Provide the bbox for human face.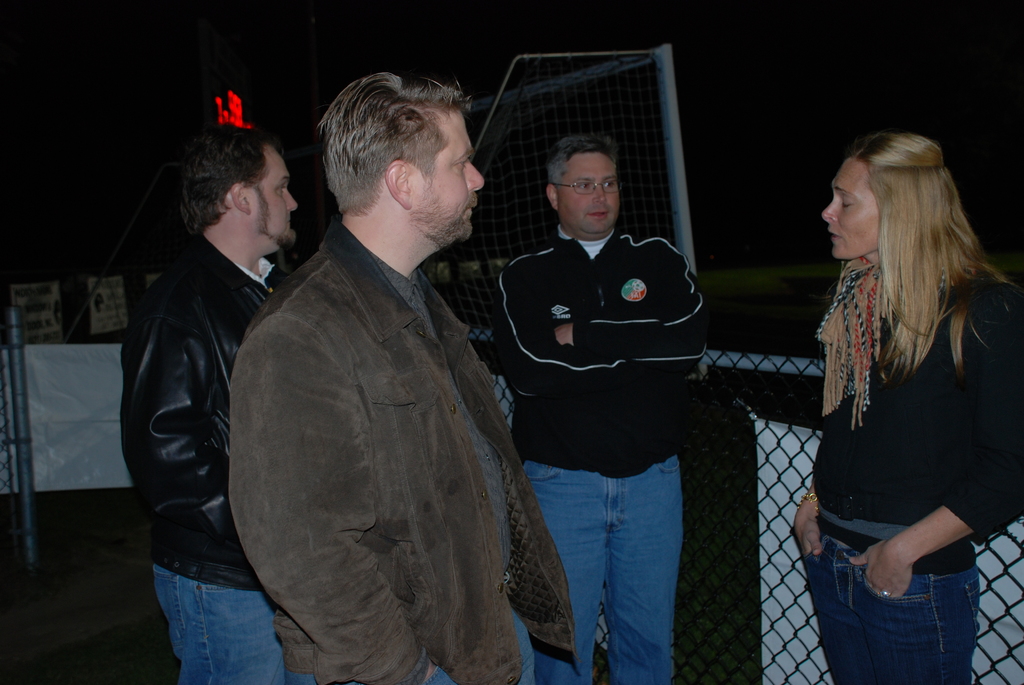
box=[562, 156, 621, 237].
